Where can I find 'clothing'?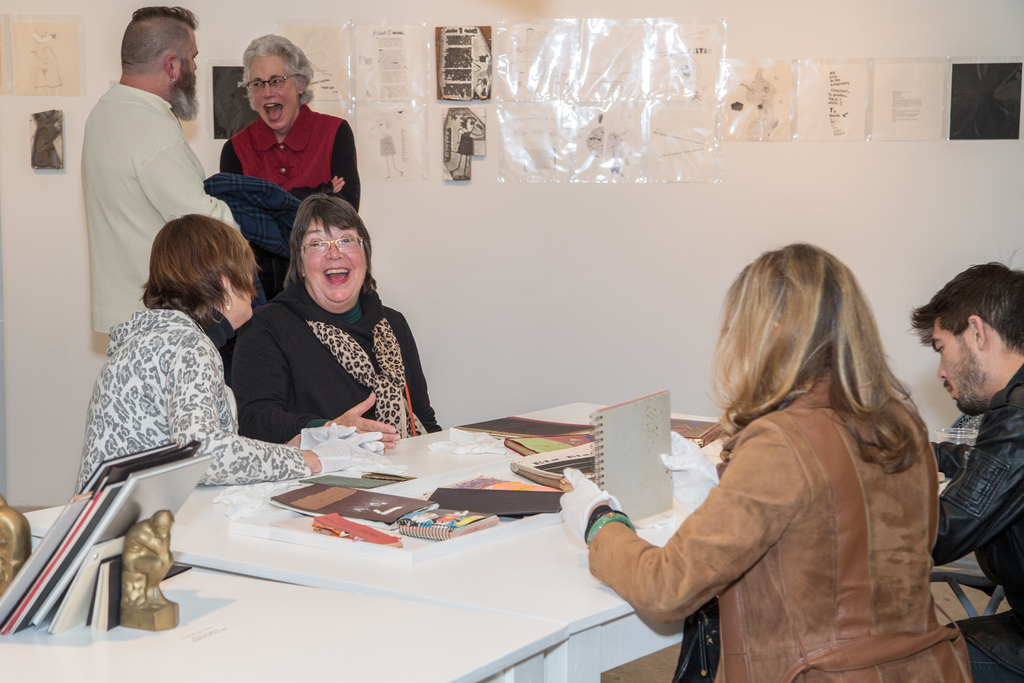
You can find it at x1=73 y1=308 x2=314 y2=495.
